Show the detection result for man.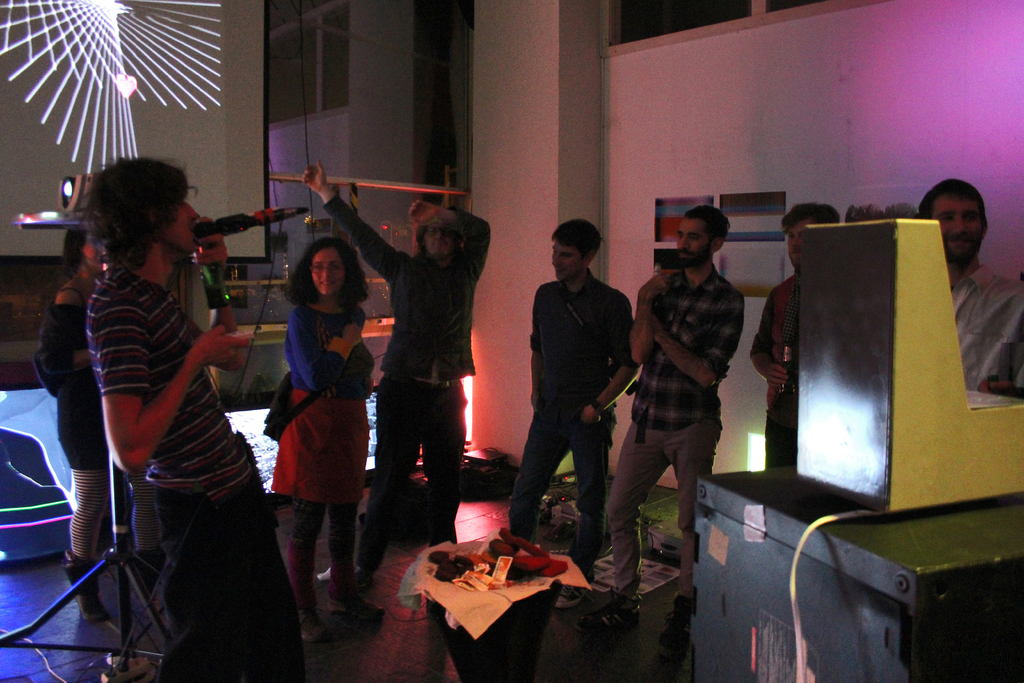
<box>591,202,749,622</box>.
